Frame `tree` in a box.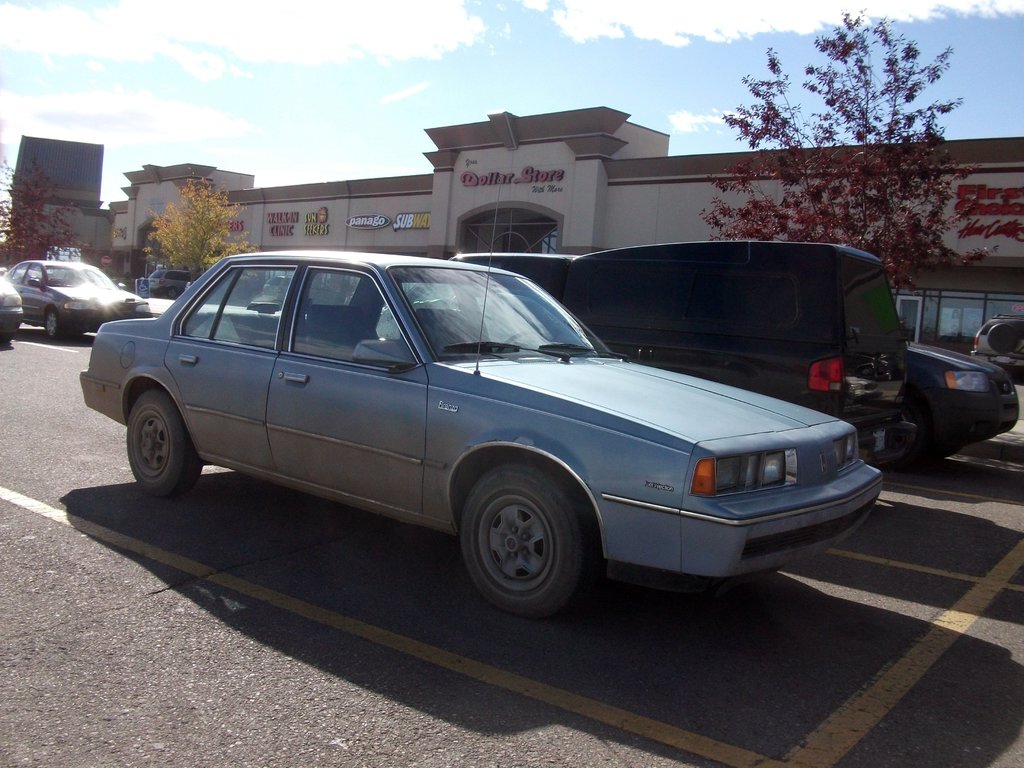
(0, 155, 81, 268).
